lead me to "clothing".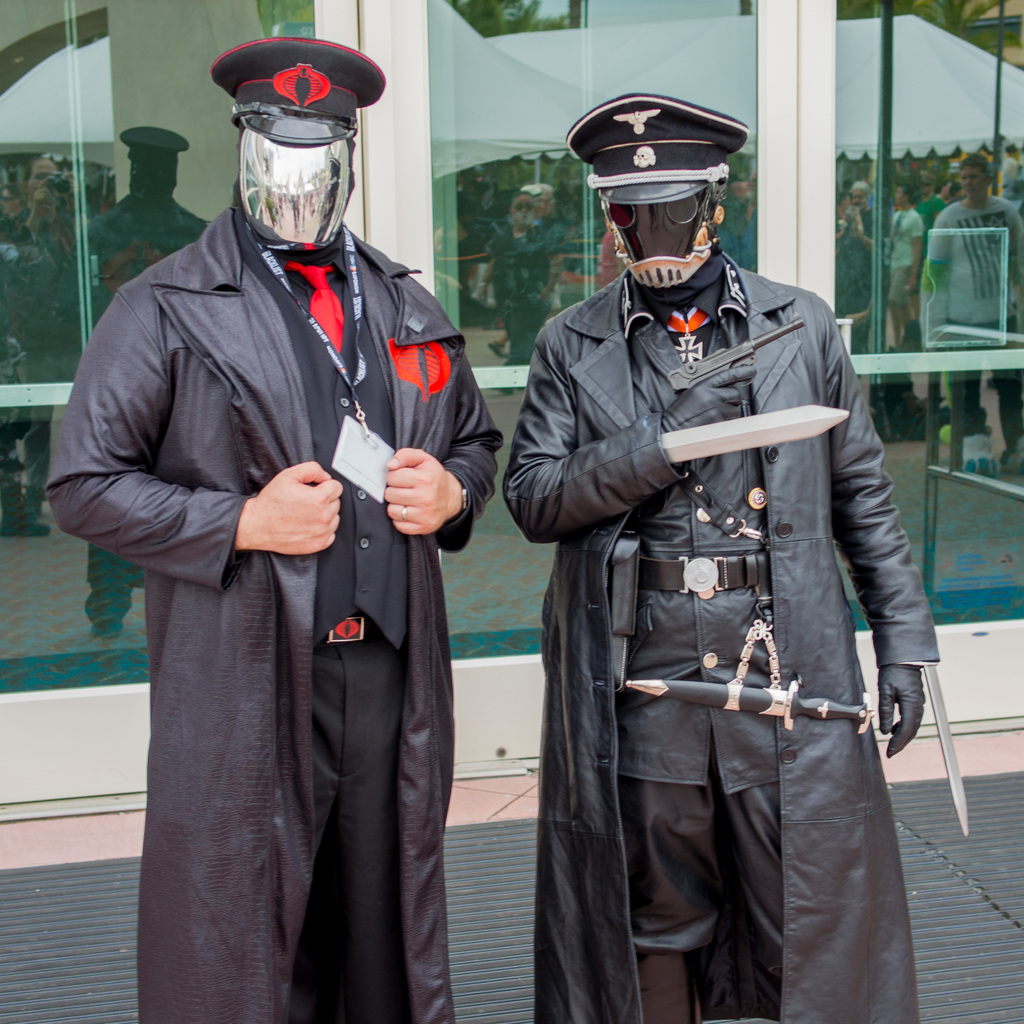
Lead to 40, 196, 502, 1012.
